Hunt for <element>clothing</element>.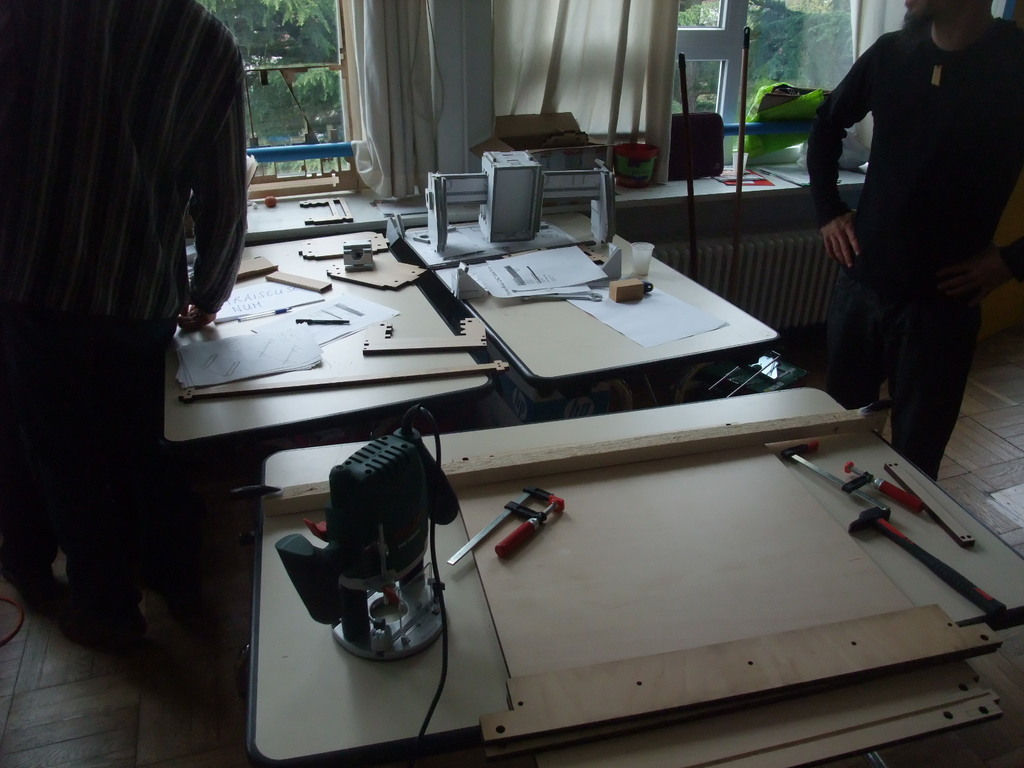
Hunted down at BBox(0, 0, 250, 580).
